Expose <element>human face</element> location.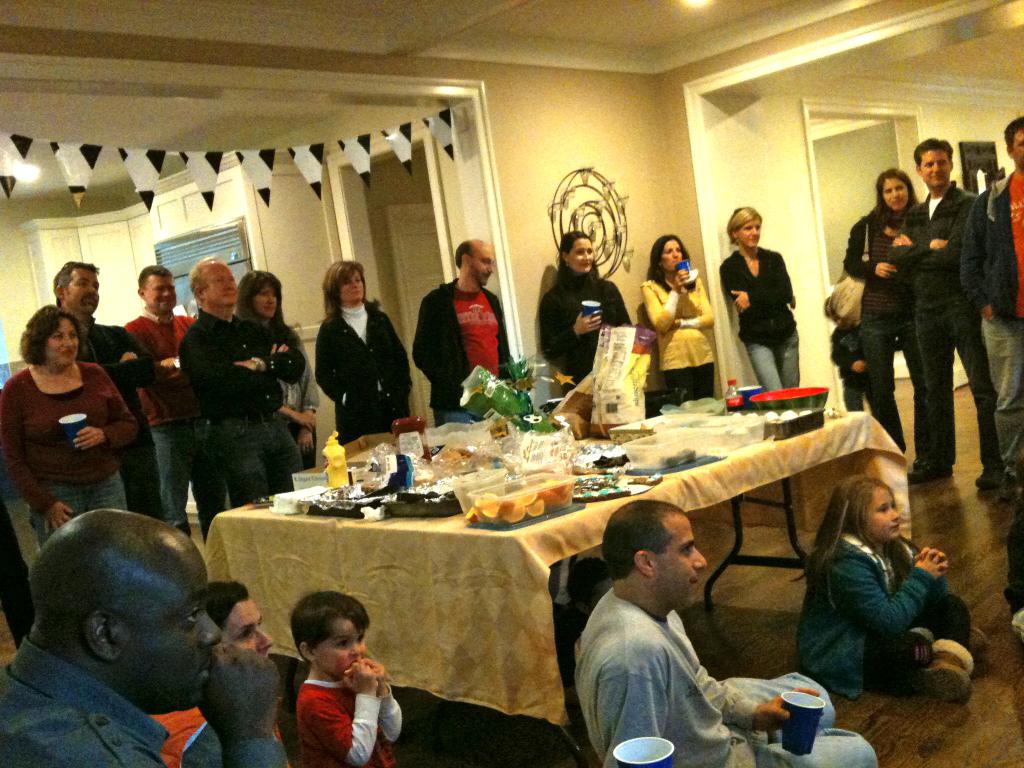
Exposed at <region>882, 177, 912, 214</region>.
